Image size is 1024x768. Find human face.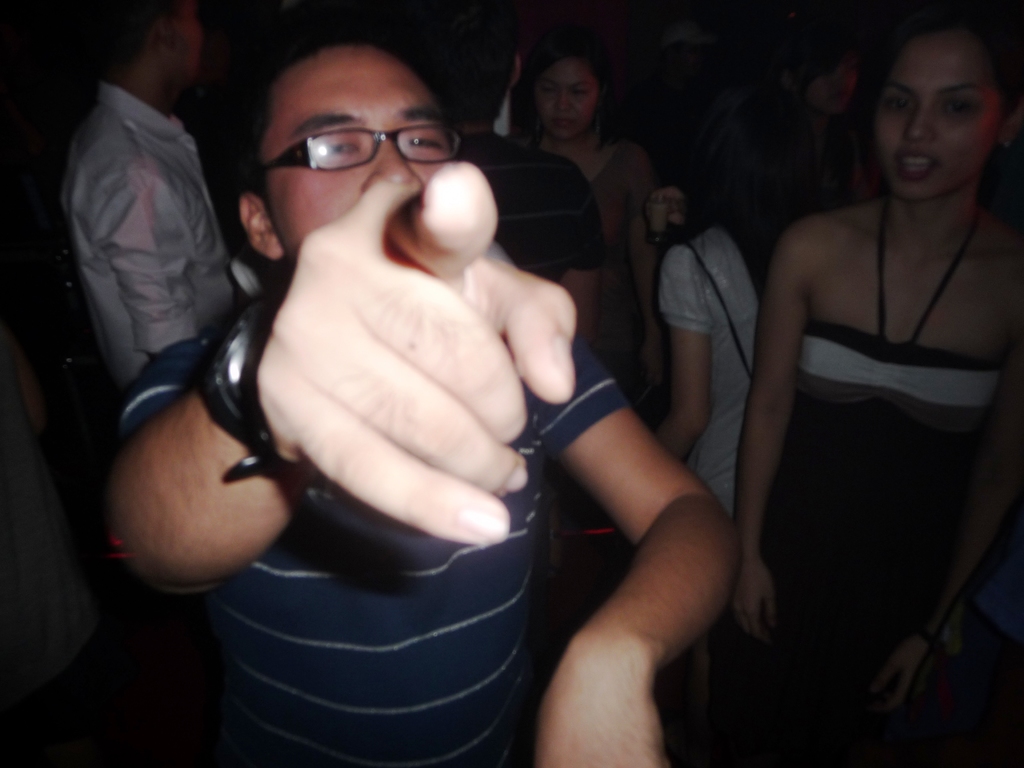
left=263, top=48, right=455, bottom=262.
